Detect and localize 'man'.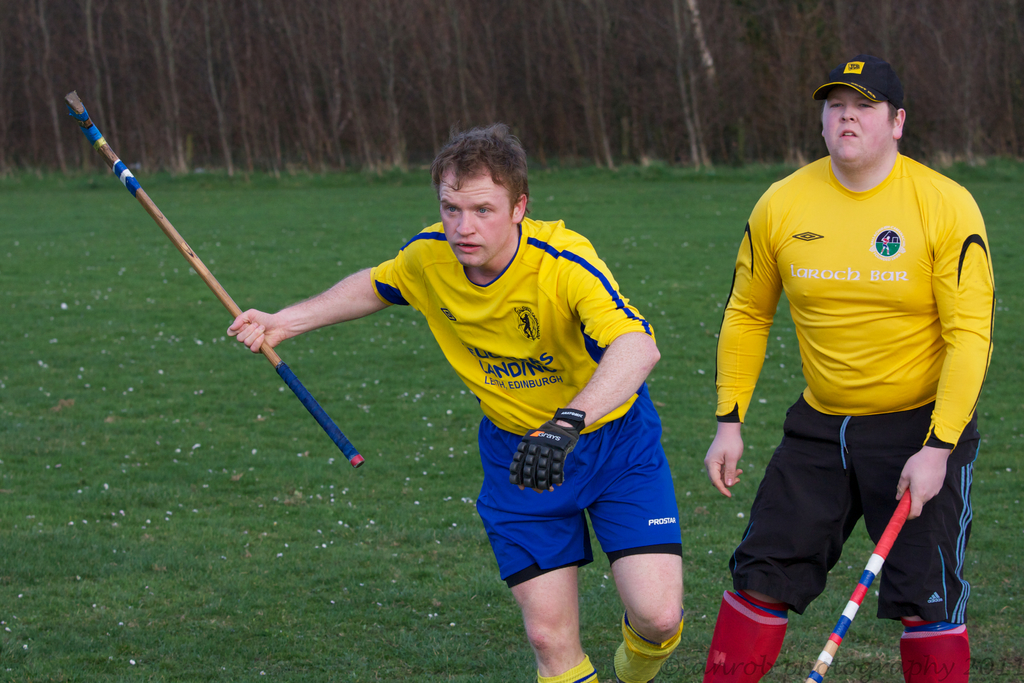
Localized at (x1=225, y1=120, x2=687, y2=682).
